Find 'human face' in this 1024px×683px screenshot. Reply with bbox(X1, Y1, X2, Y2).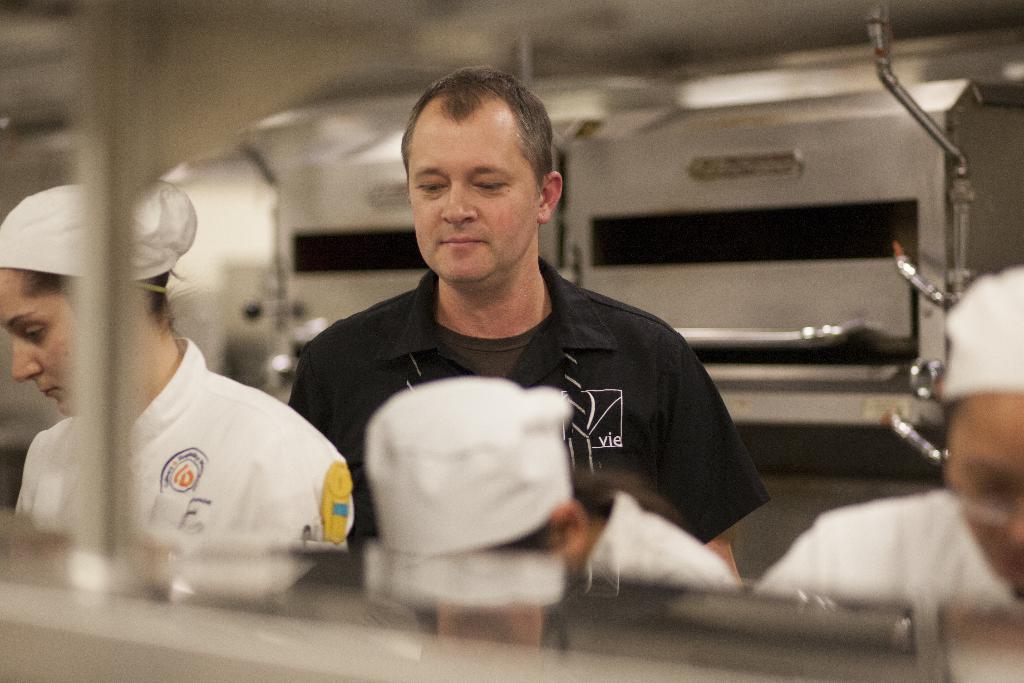
bbox(409, 95, 541, 276).
